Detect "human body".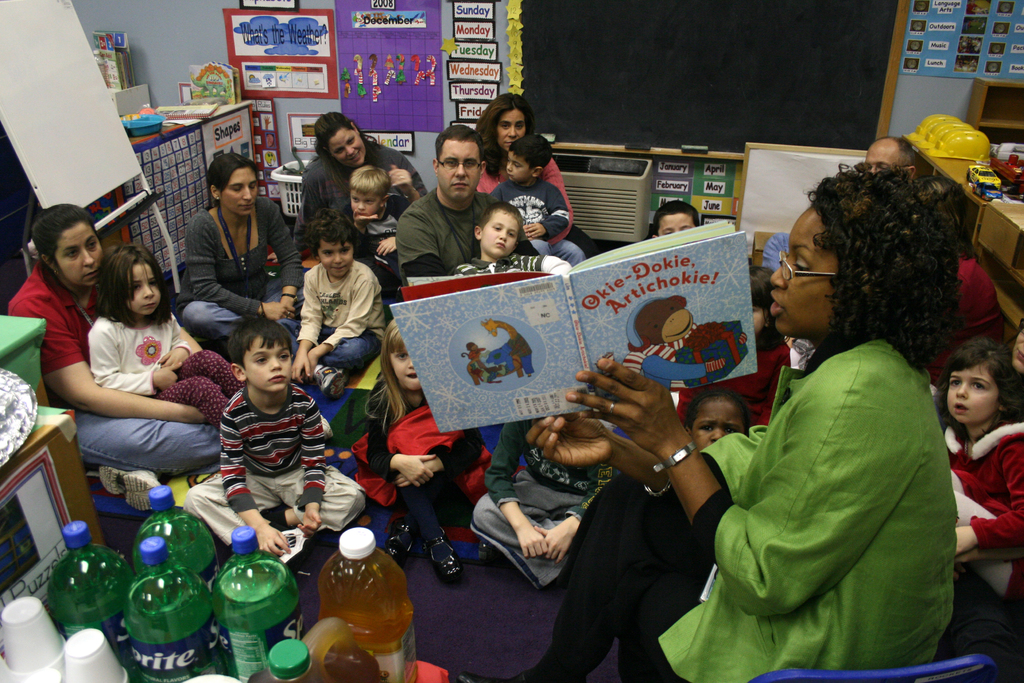
Detected at box(338, 161, 417, 285).
